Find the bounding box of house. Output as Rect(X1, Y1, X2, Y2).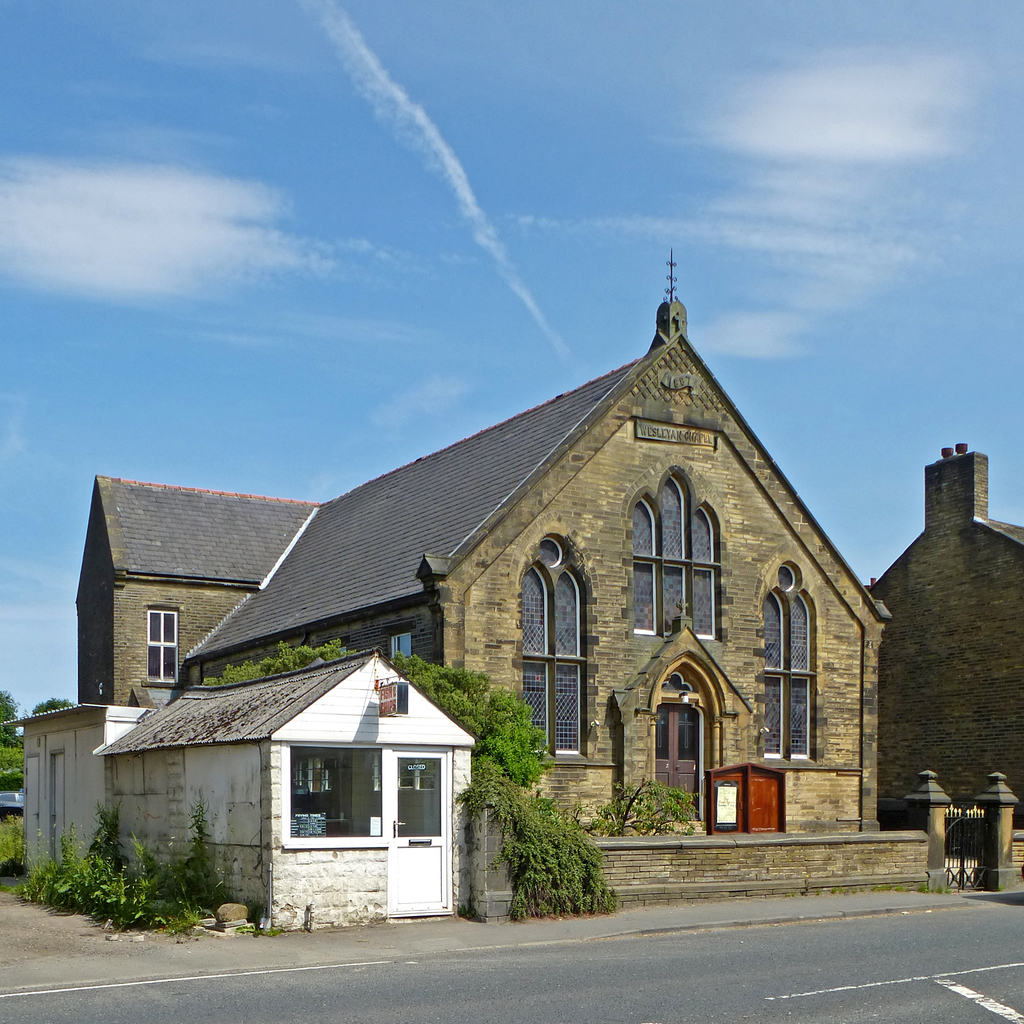
Rect(0, 697, 156, 908).
